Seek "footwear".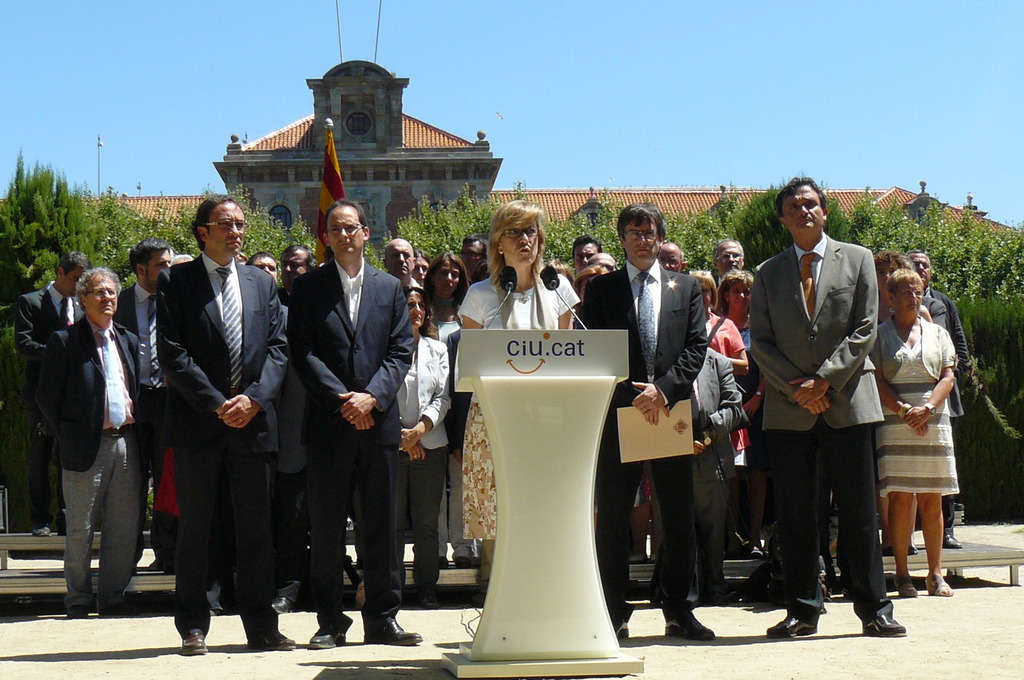
locate(269, 596, 303, 614).
